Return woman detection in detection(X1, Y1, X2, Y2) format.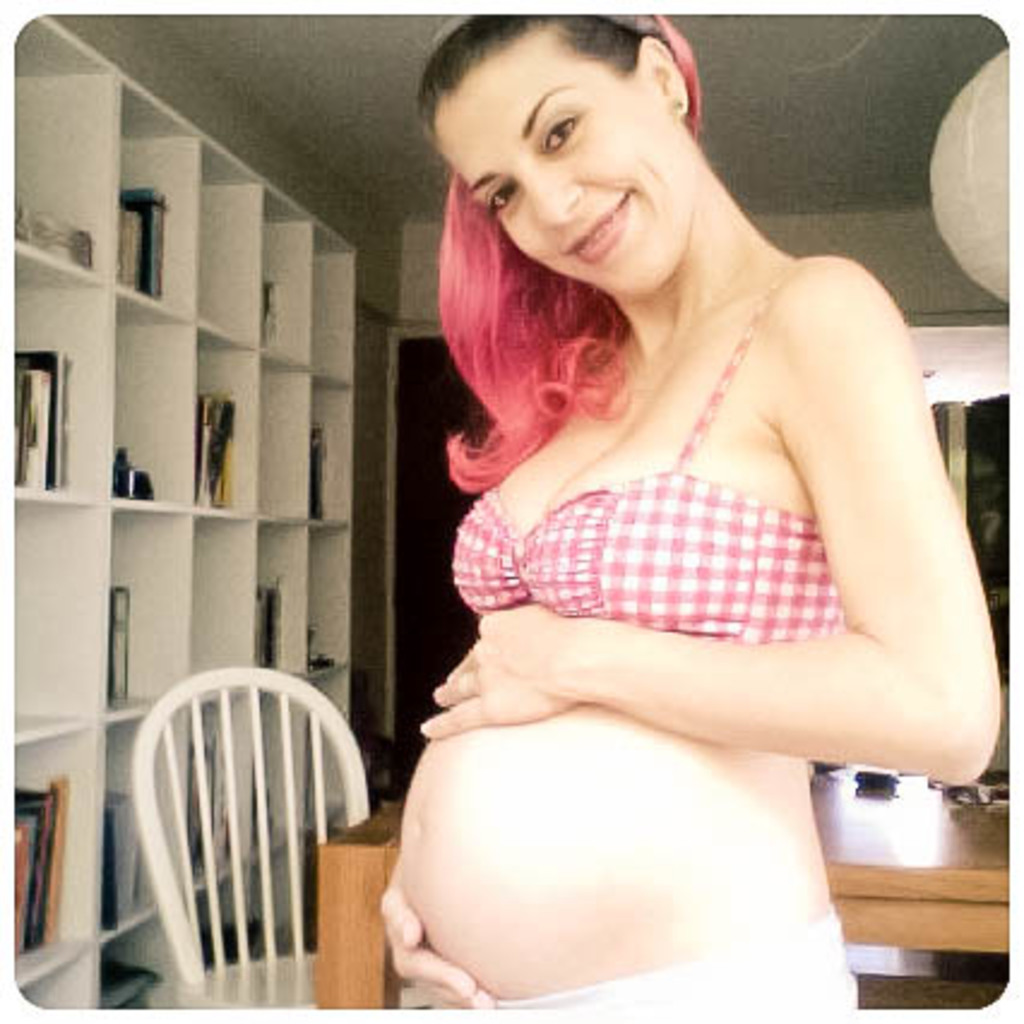
detection(327, 0, 1005, 1002).
